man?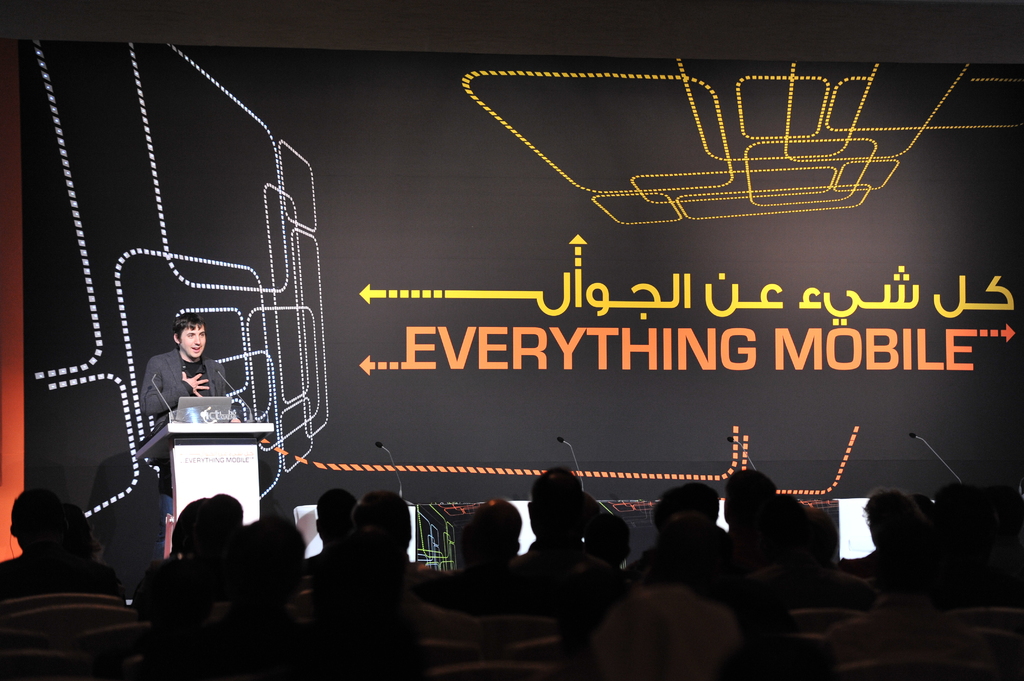
BBox(140, 317, 221, 417)
